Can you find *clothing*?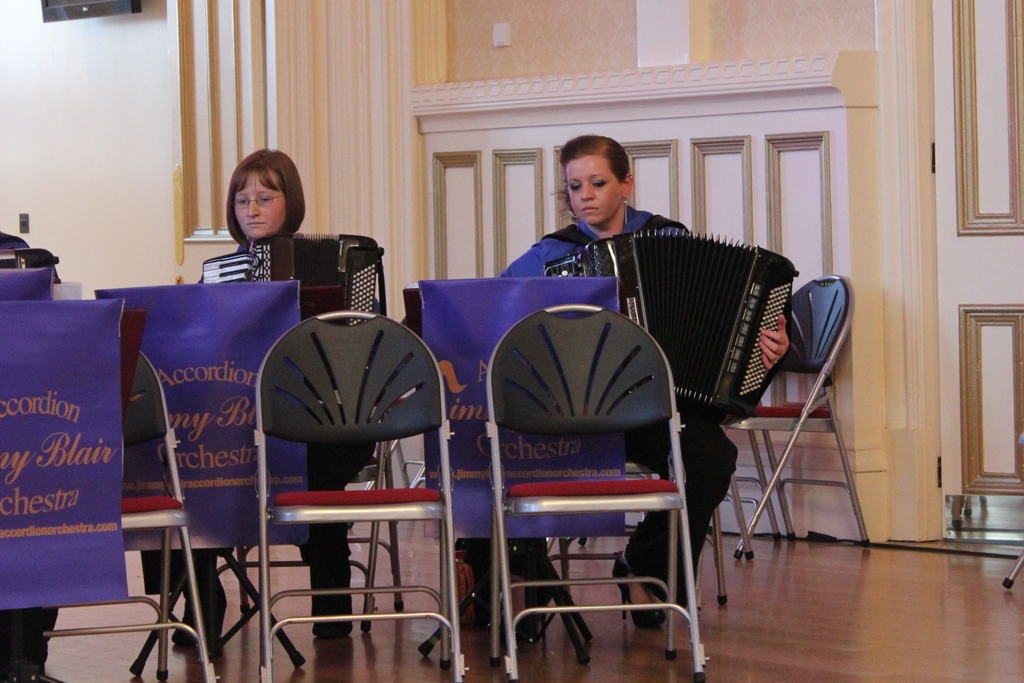
Yes, bounding box: 470:204:738:604.
